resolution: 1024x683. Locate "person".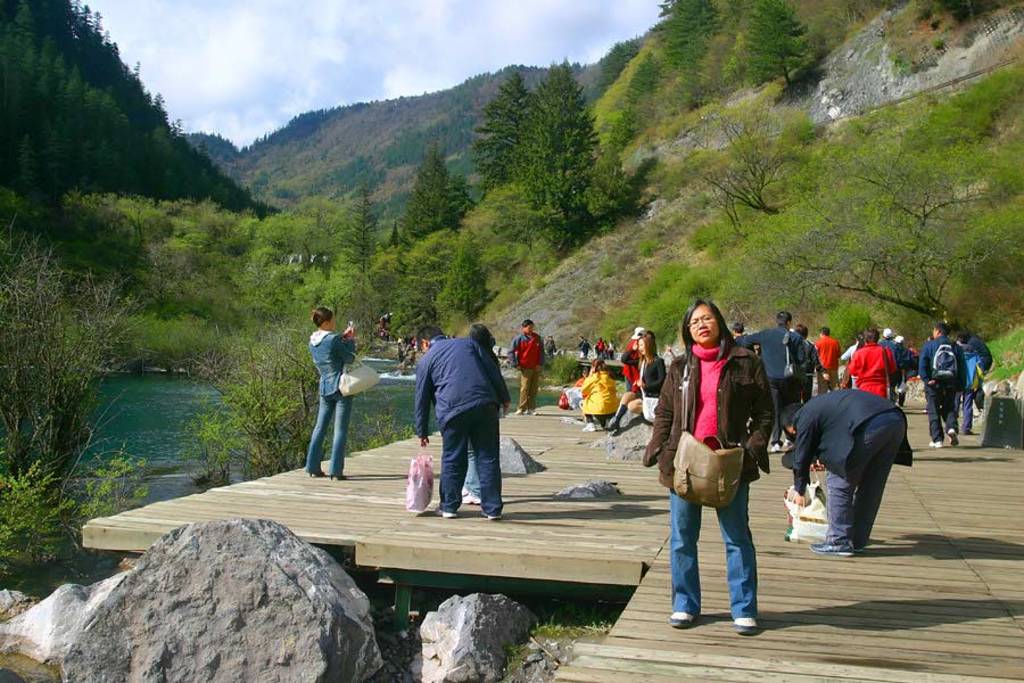
rect(595, 336, 605, 360).
